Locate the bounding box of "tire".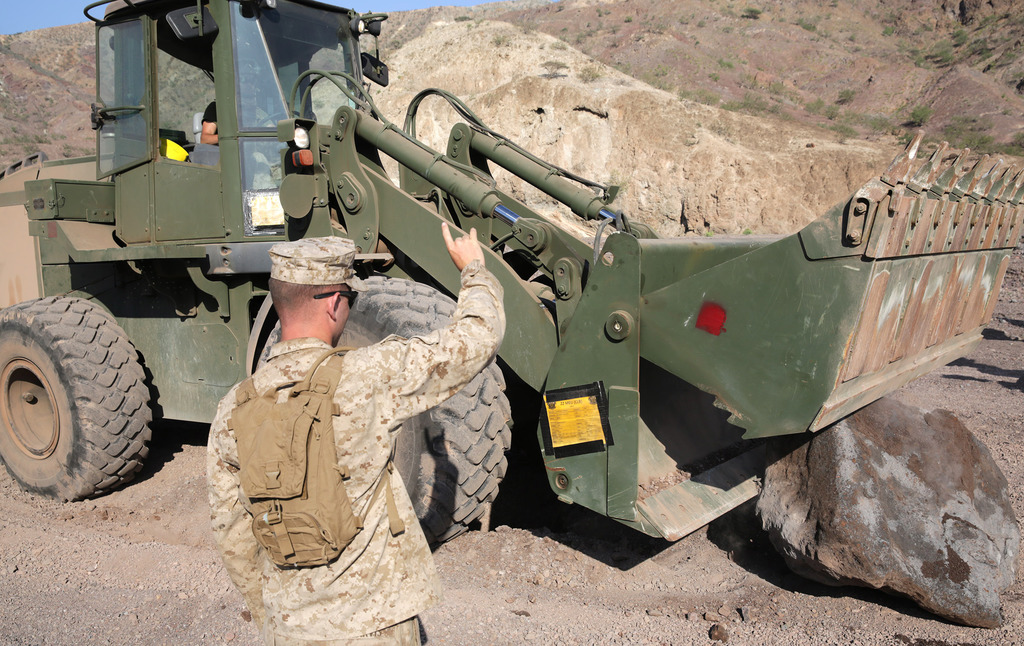
Bounding box: detection(255, 275, 511, 549).
